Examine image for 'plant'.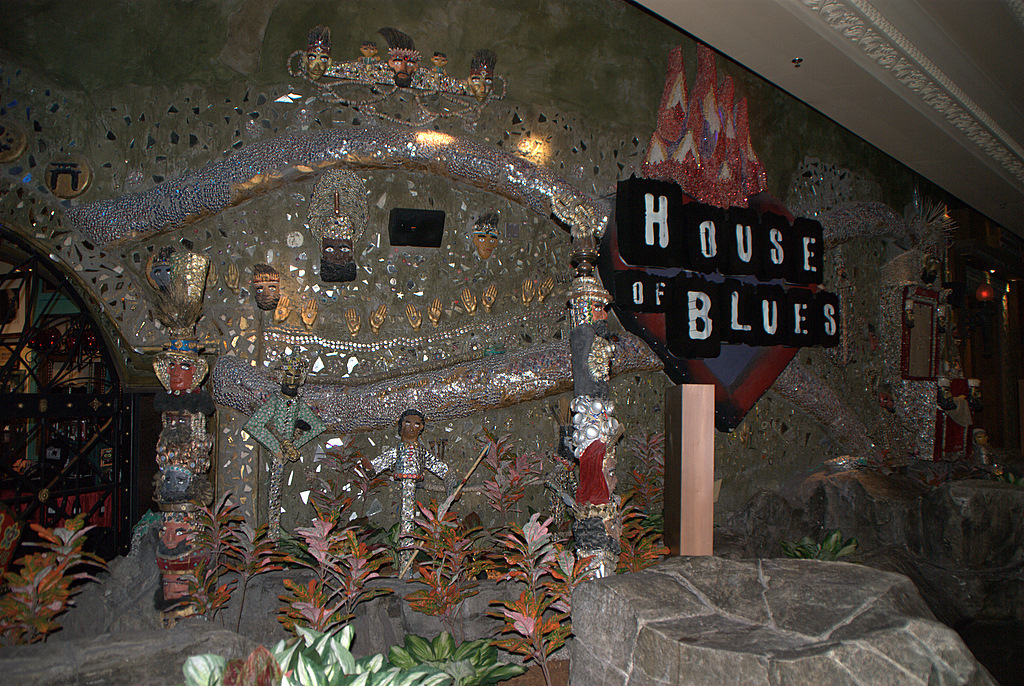
Examination result: [left=188, top=488, right=244, bottom=617].
